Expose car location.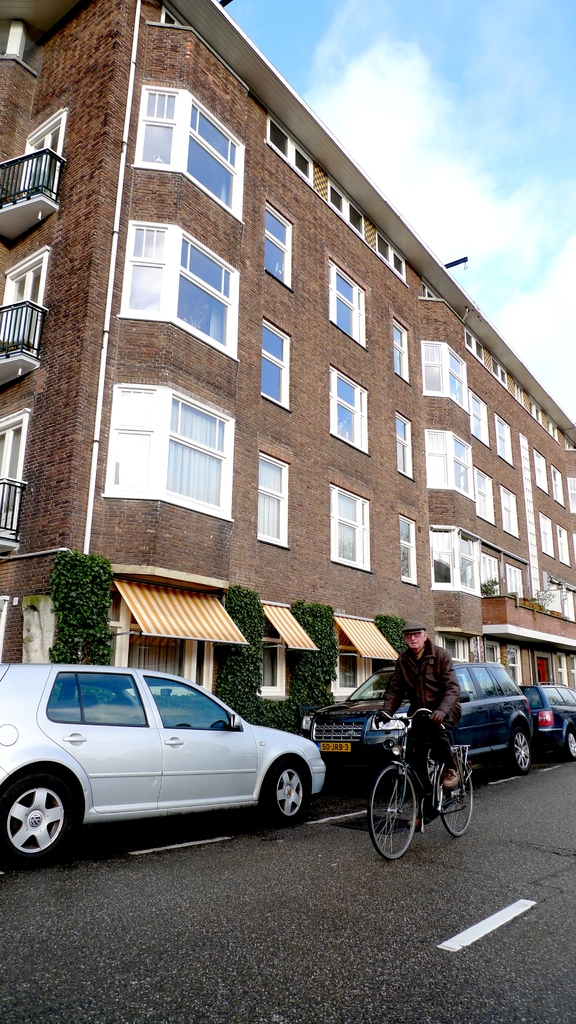
Exposed at crop(296, 660, 541, 790).
